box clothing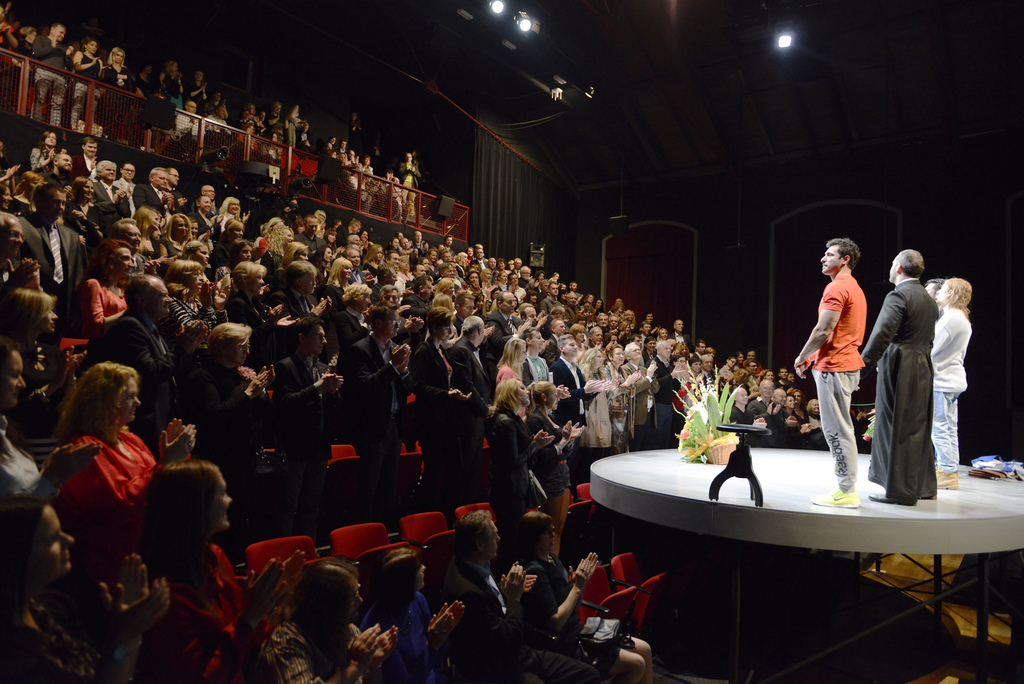
bbox(579, 369, 612, 460)
